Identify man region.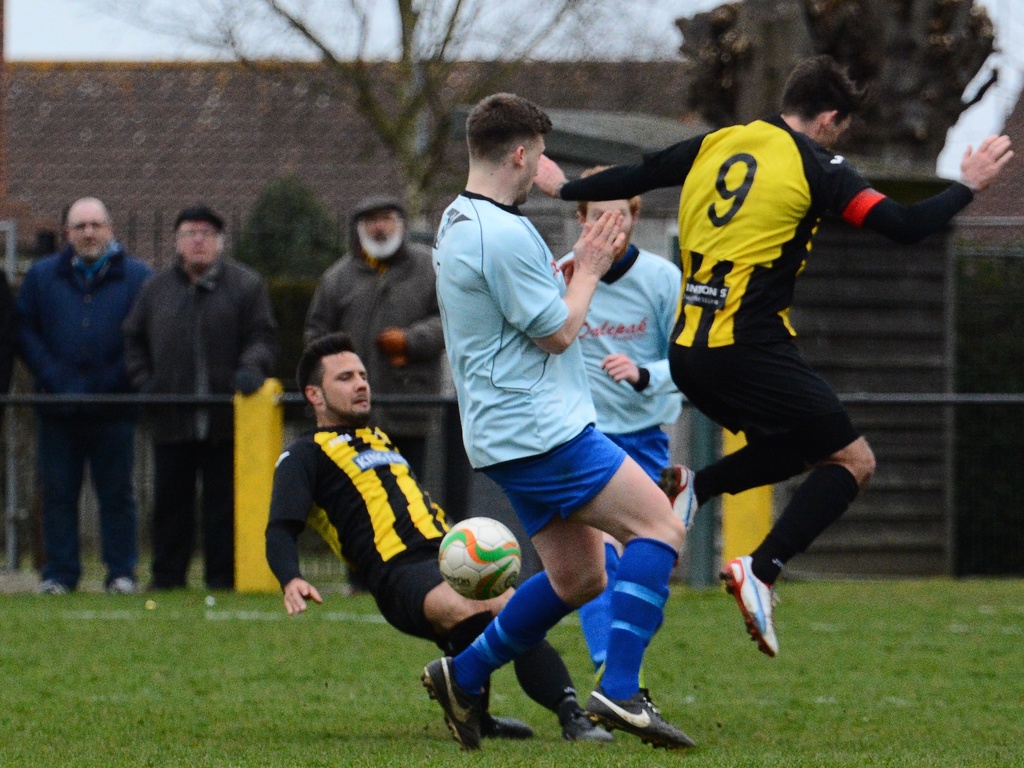
Region: detection(407, 89, 692, 767).
